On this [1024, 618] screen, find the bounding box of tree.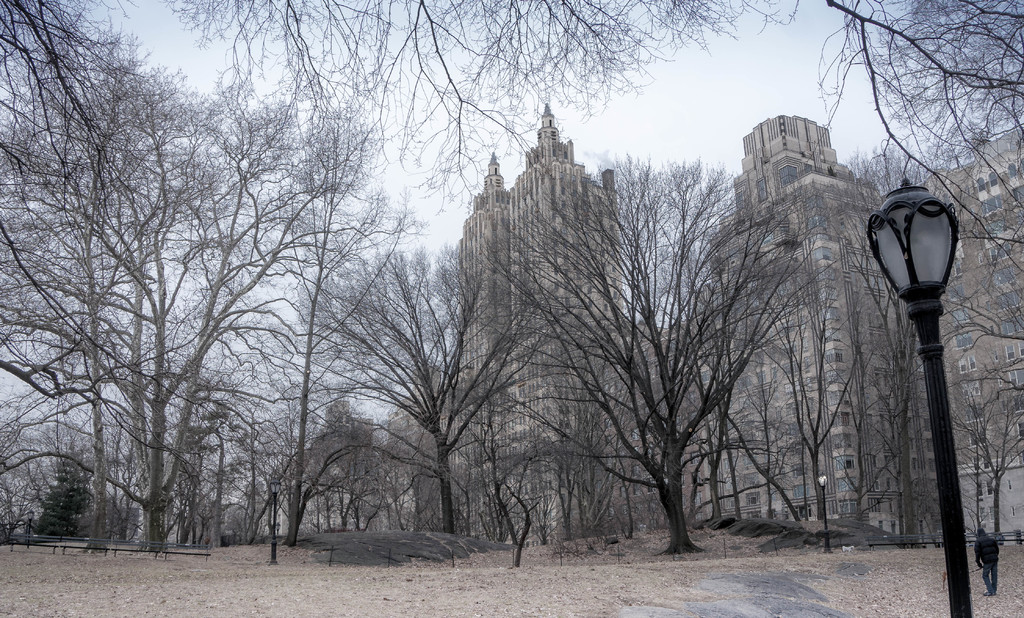
Bounding box: box(314, 239, 555, 533).
